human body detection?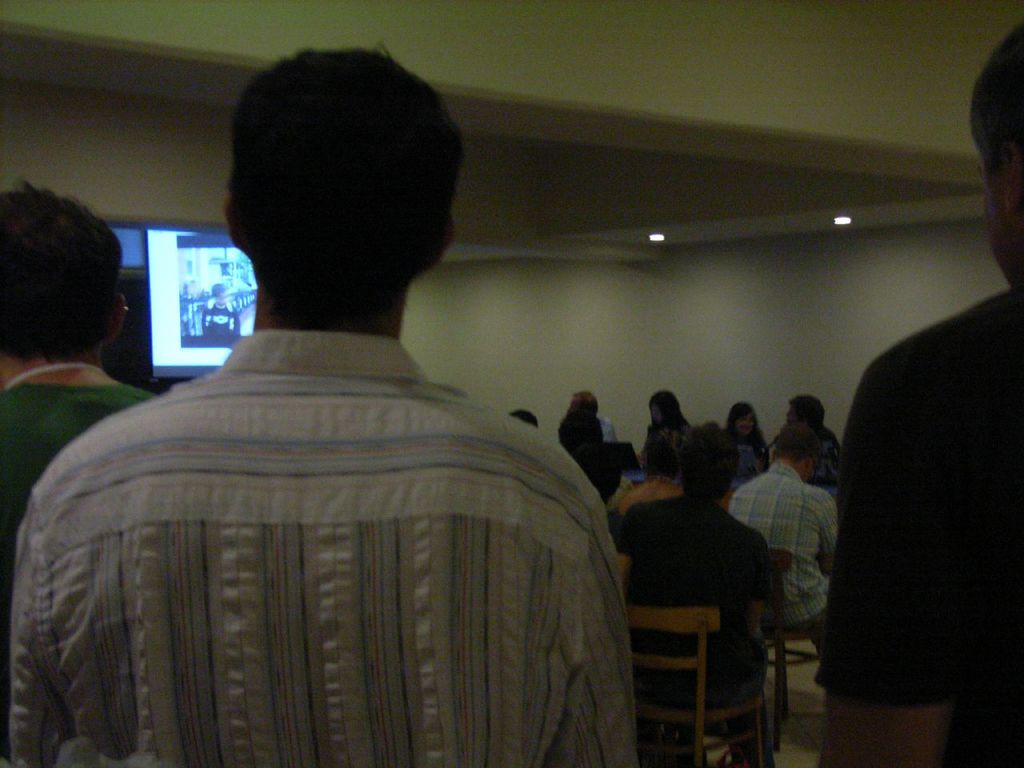
bbox=(610, 416, 780, 767)
